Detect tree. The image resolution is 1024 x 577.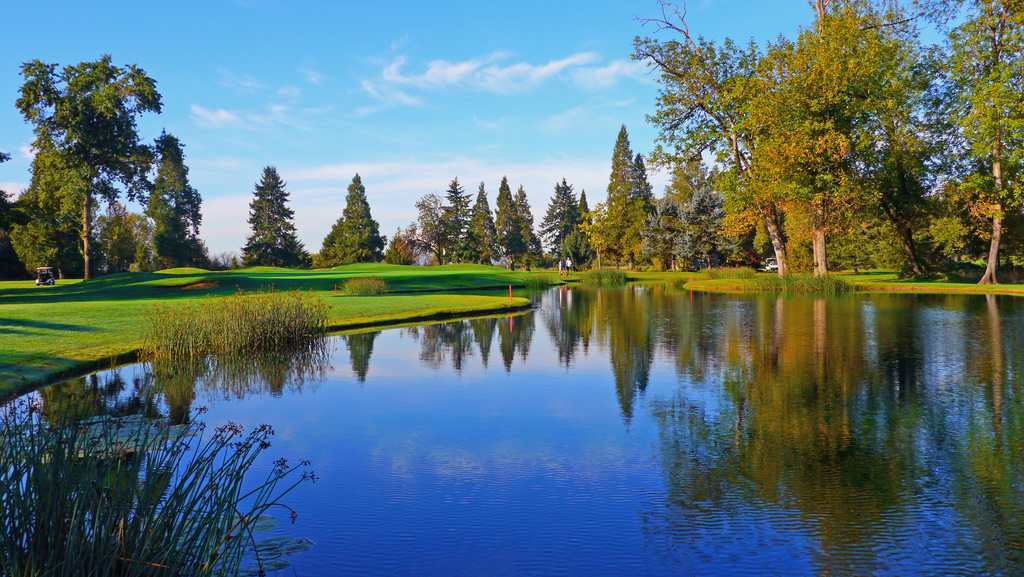
BBox(88, 195, 139, 277).
